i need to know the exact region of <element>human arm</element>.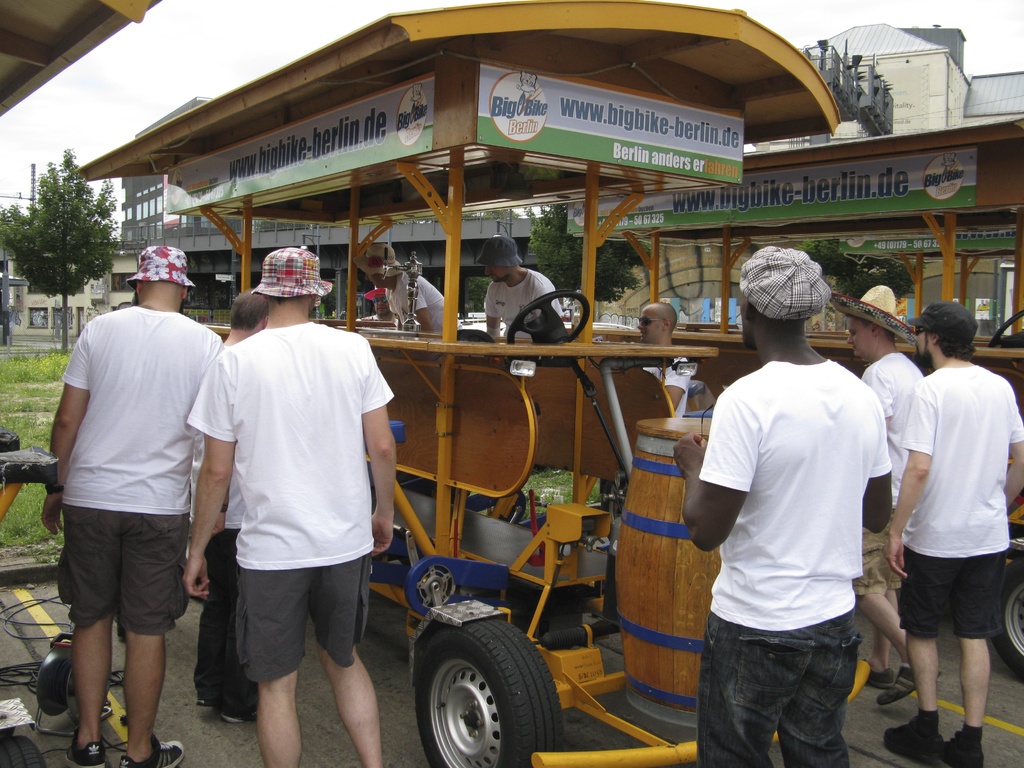
Region: box=[884, 388, 941, 579].
